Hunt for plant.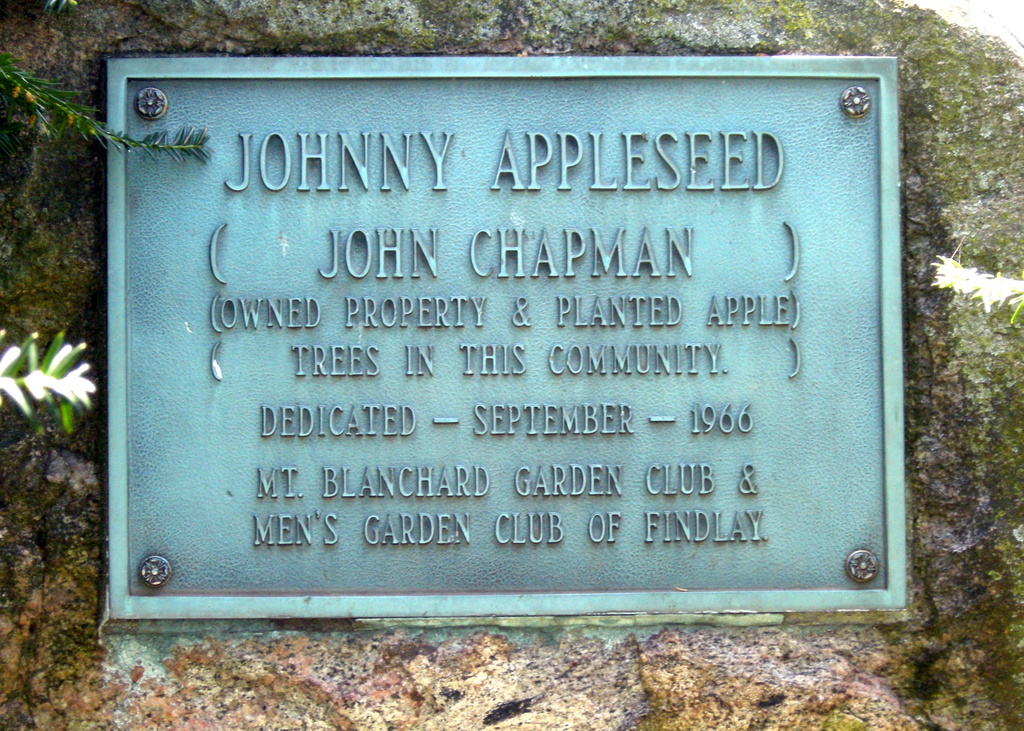
Hunted down at crop(42, 0, 82, 19).
